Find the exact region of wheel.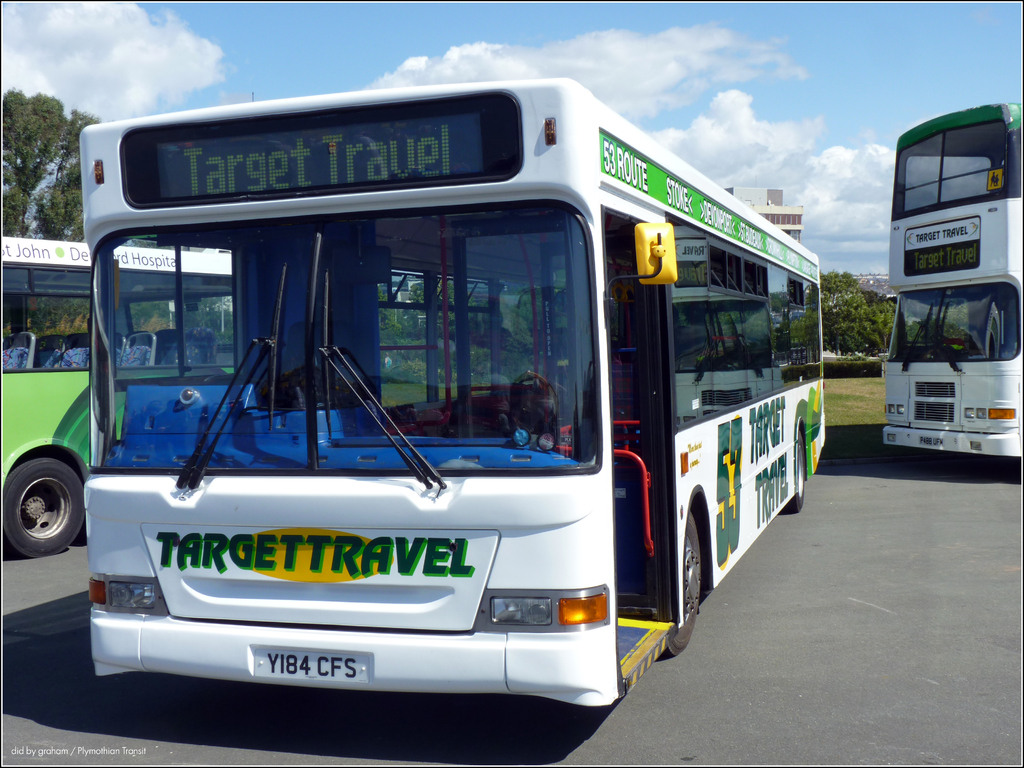
Exact region: bbox(6, 433, 68, 570).
